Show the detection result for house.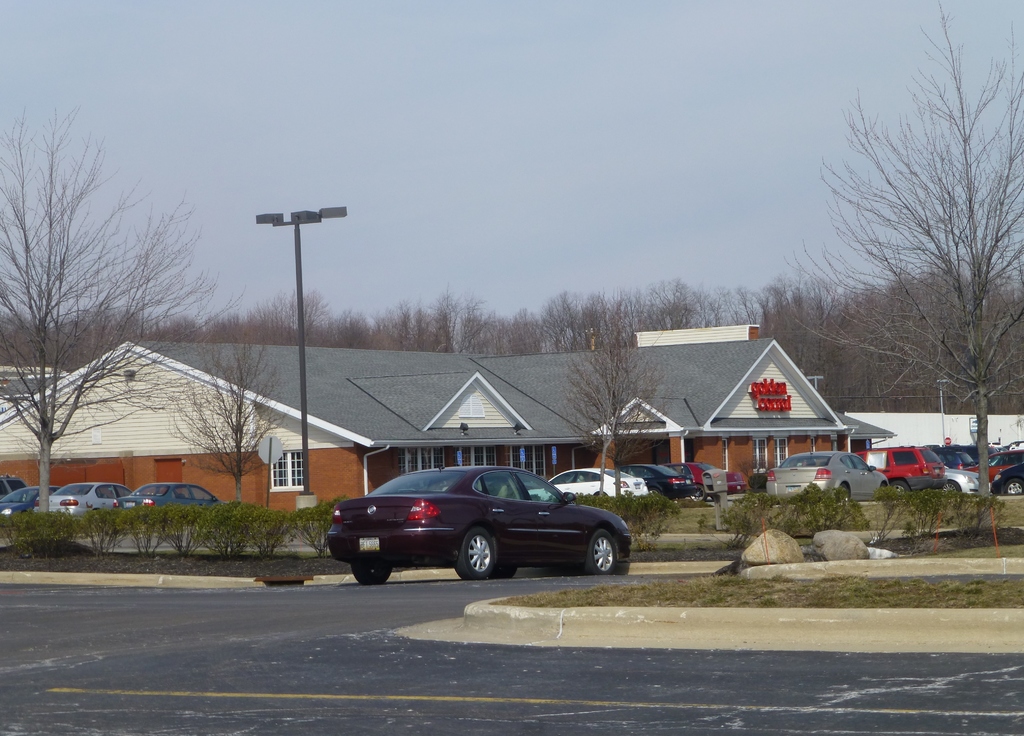
<box>17,342,893,527</box>.
